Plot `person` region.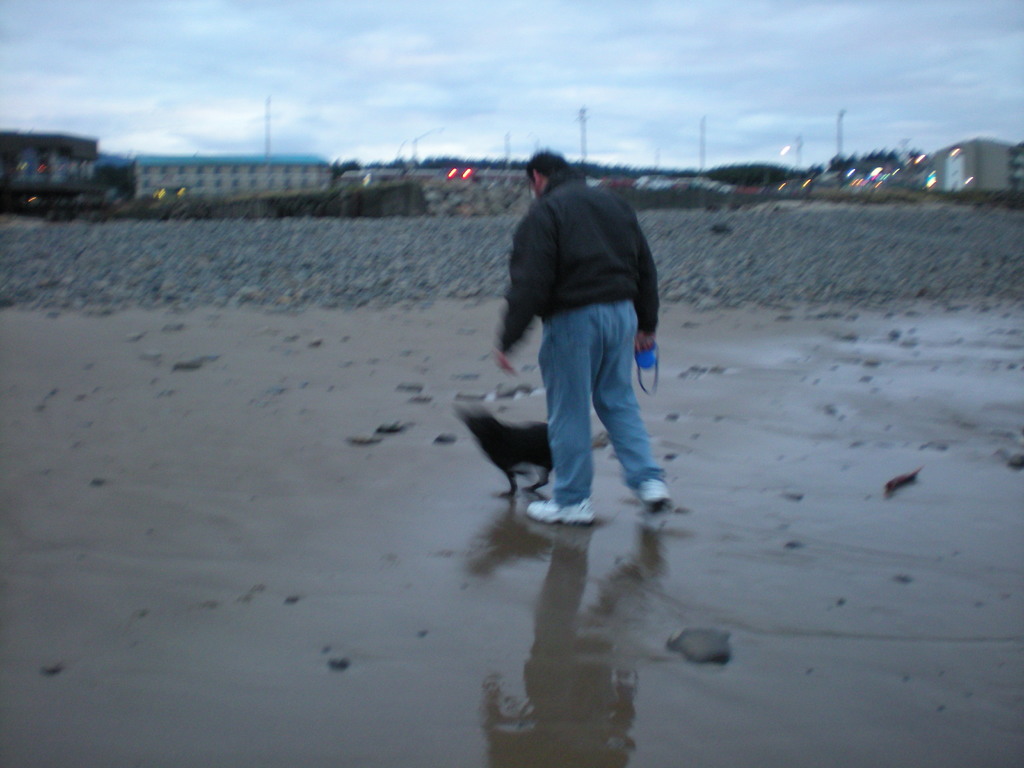
Plotted at (494,118,678,561).
